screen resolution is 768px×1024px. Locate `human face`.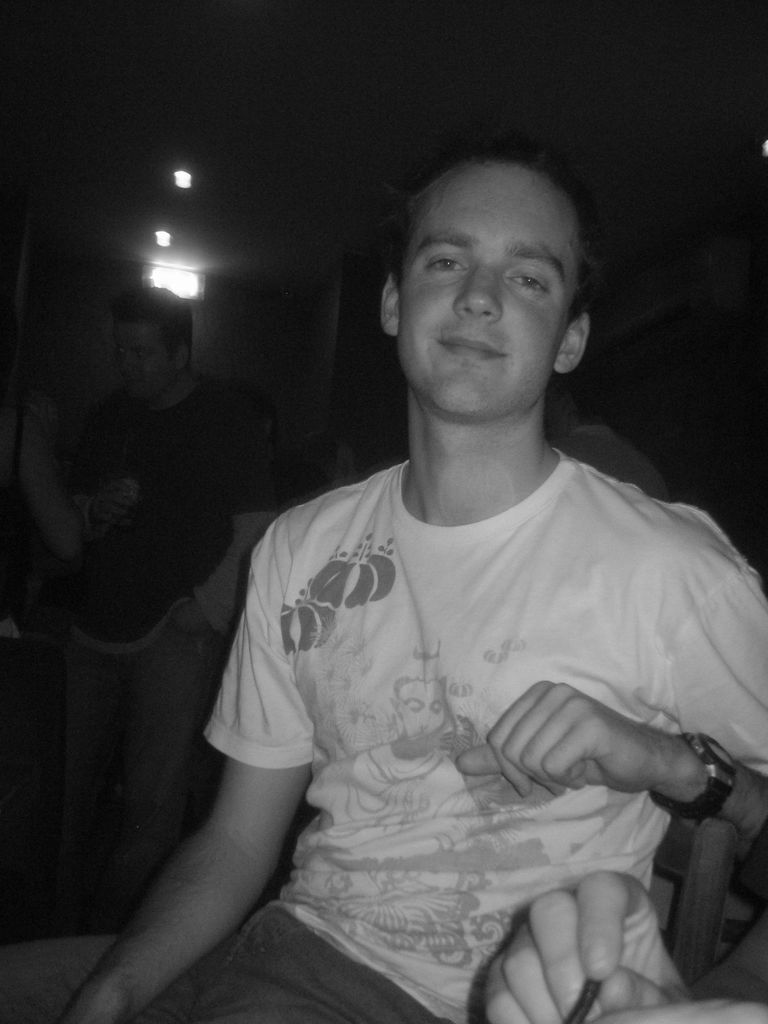
left=399, top=175, right=566, bottom=416.
